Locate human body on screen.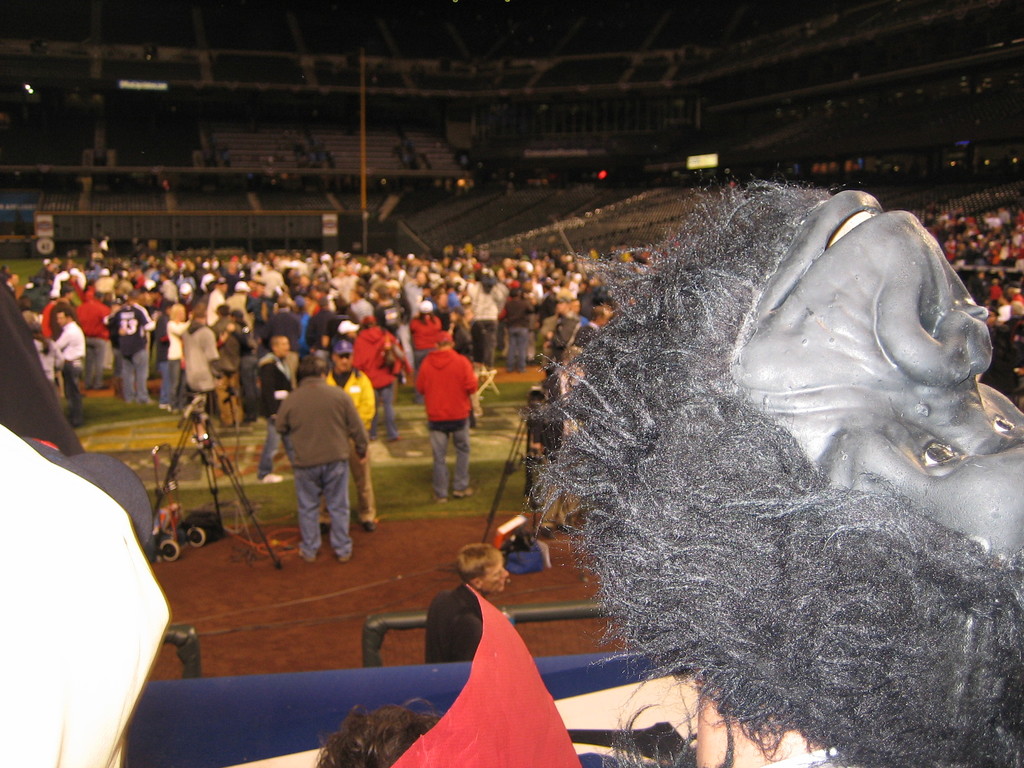
On screen at box=[298, 292, 314, 373].
